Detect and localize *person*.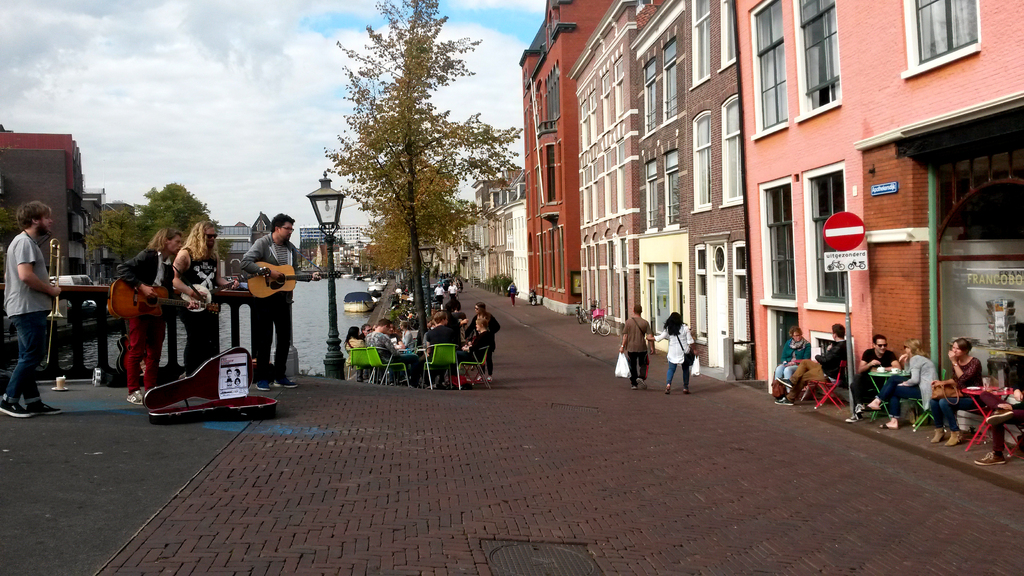
Localized at bbox=[648, 313, 698, 393].
